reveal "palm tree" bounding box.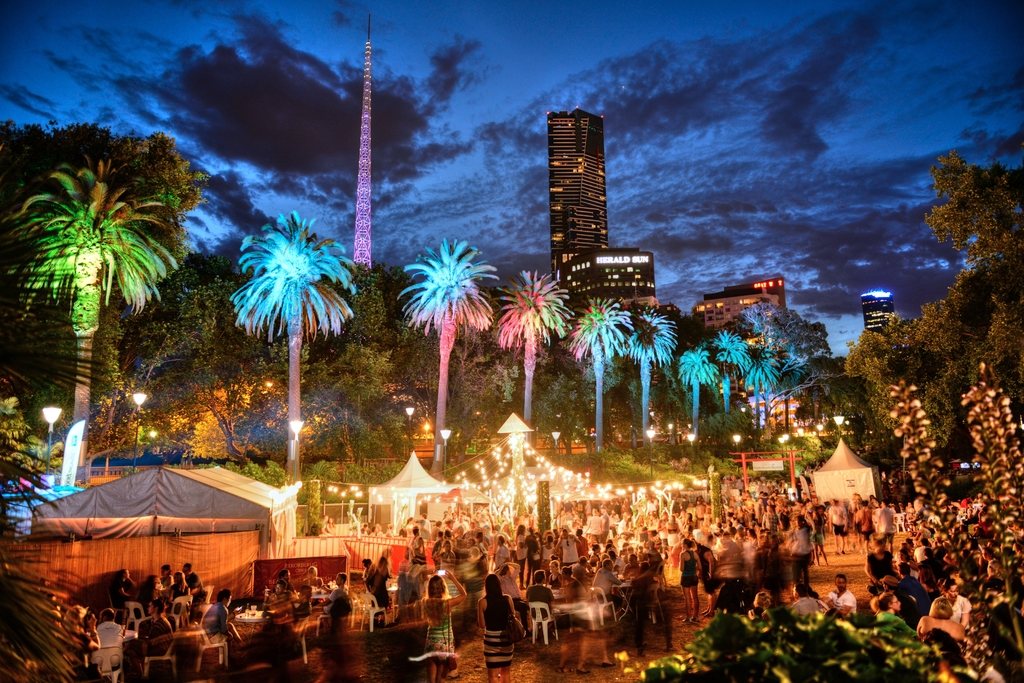
Revealed: [410, 252, 483, 430].
